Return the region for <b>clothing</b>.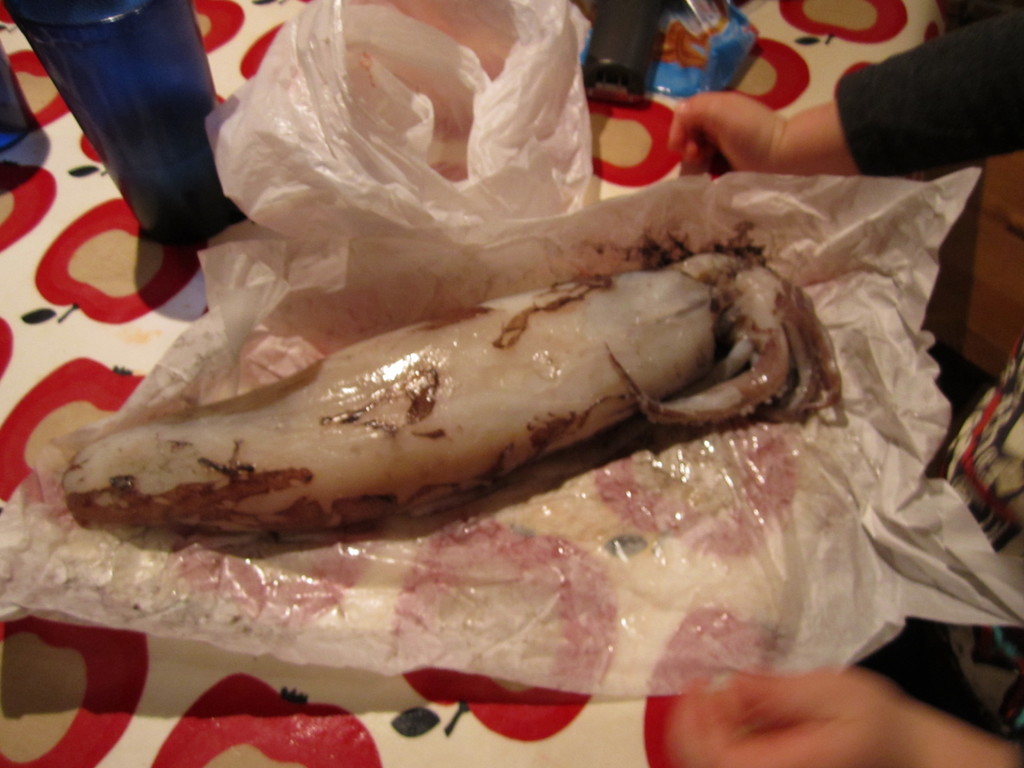
box(826, 15, 1023, 189).
